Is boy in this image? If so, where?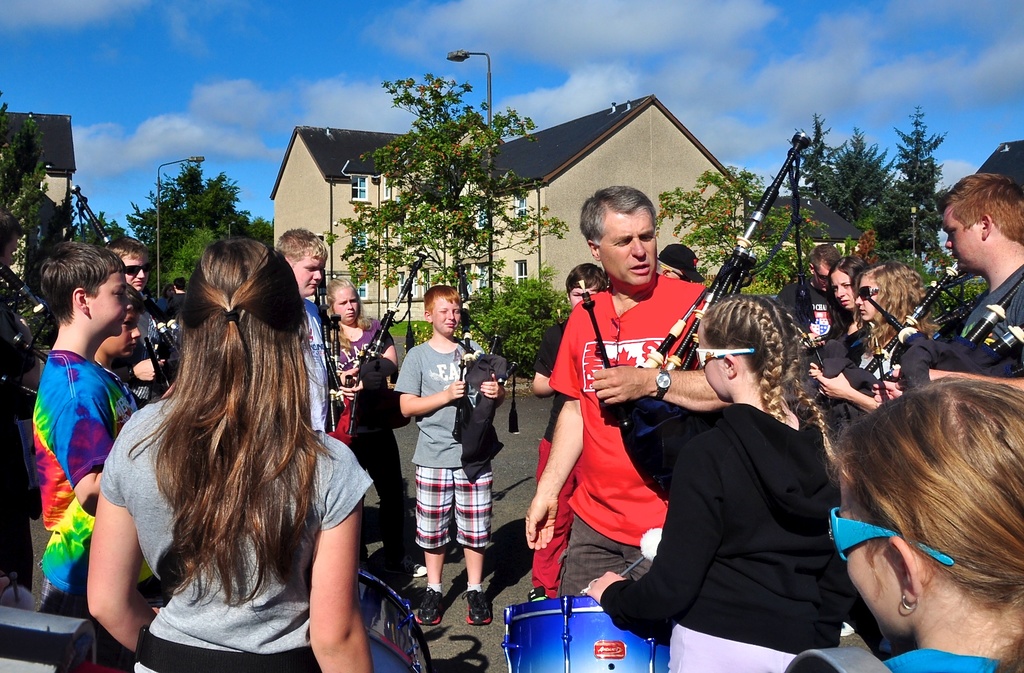
Yes, at 93 278 143 419.
